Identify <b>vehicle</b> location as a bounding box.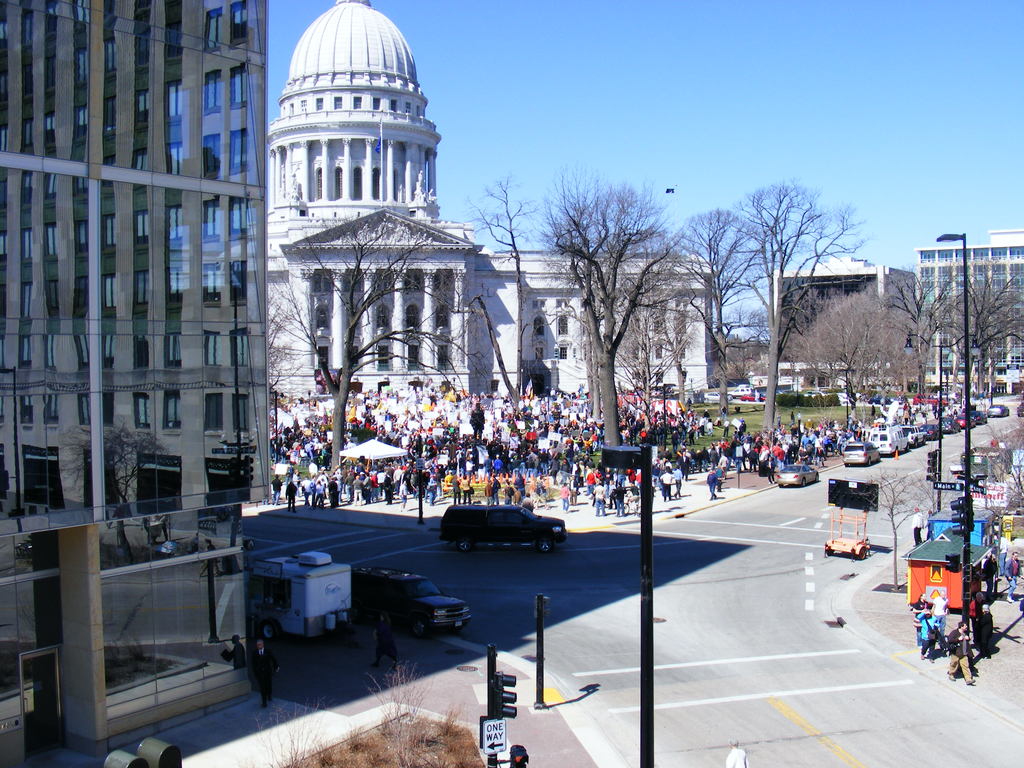
<bbox>984, 404, 1008, 418</bbox>.
